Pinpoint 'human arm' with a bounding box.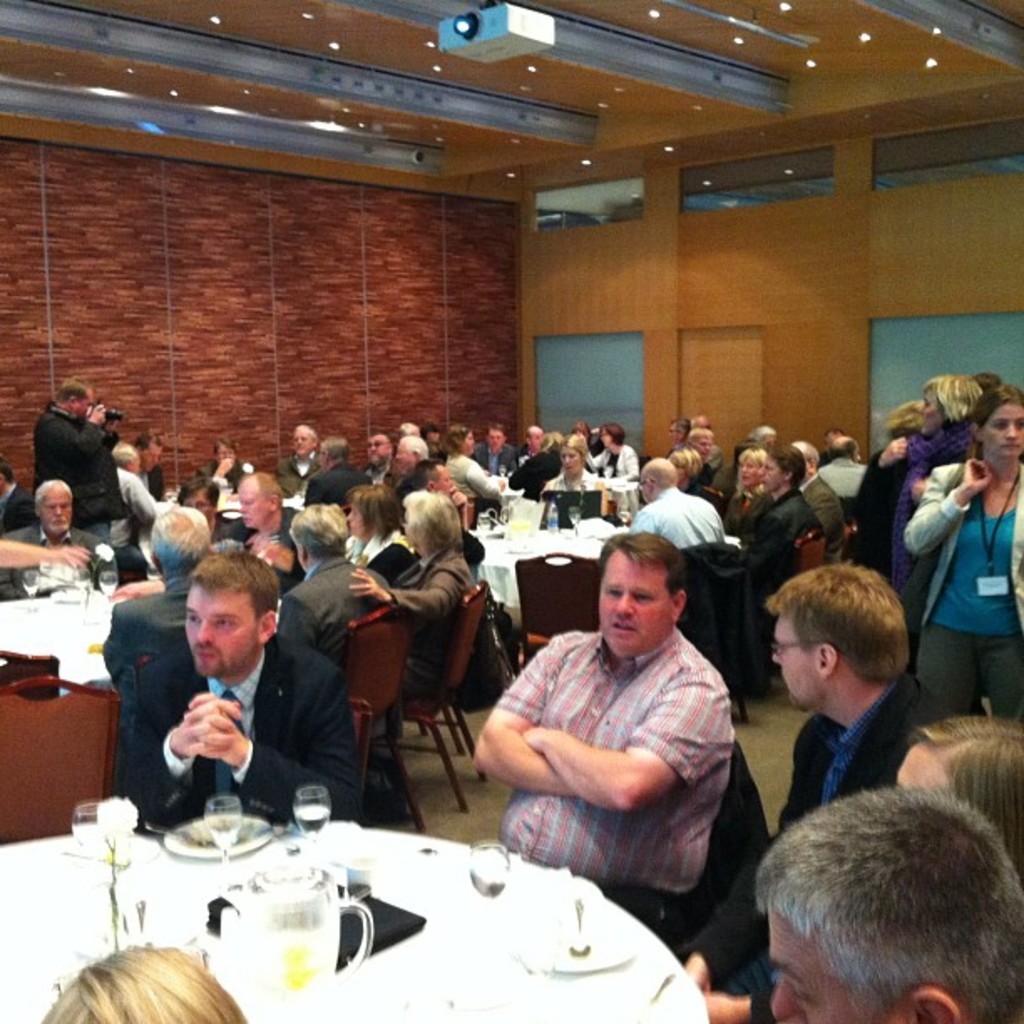
bbox=(30, 407, 105, 465).
